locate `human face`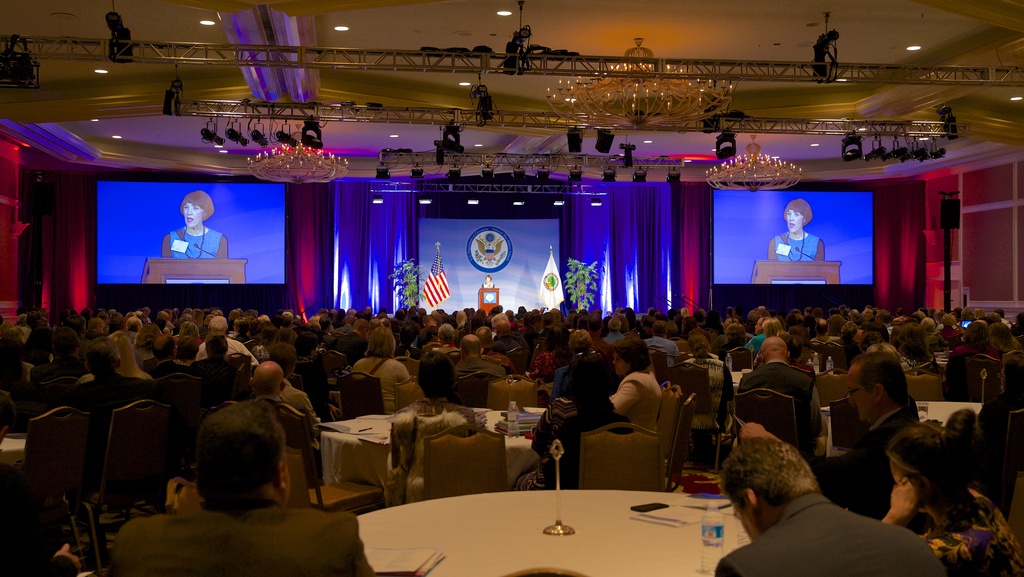
l=846, t=371, r=872, b=422
